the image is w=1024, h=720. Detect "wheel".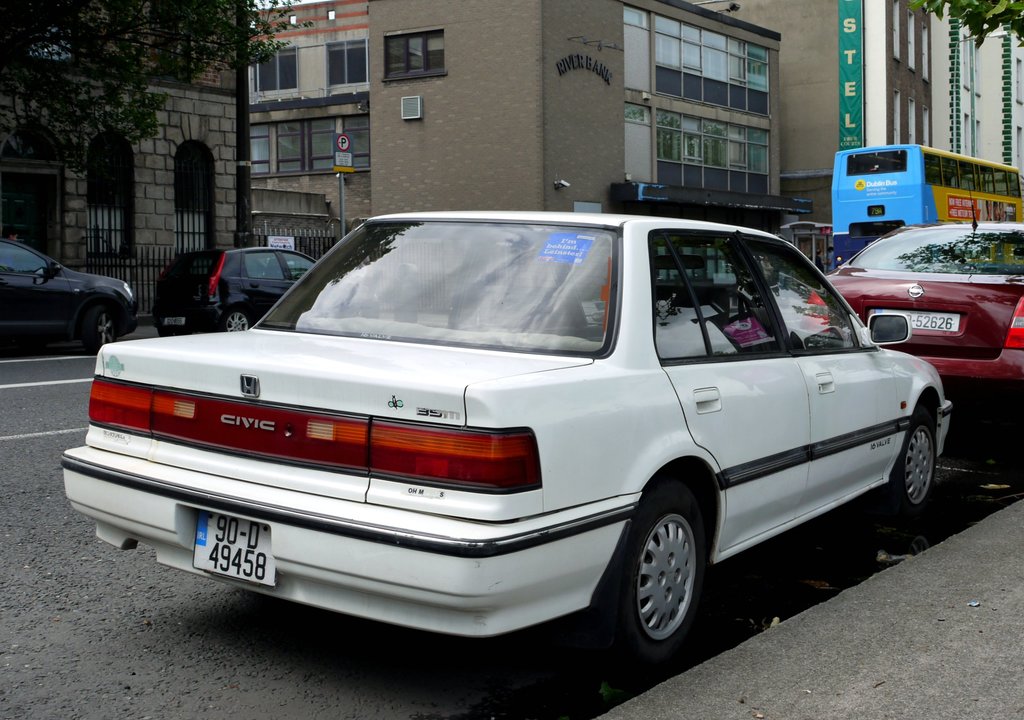
Detection: 885/414/938/518.
